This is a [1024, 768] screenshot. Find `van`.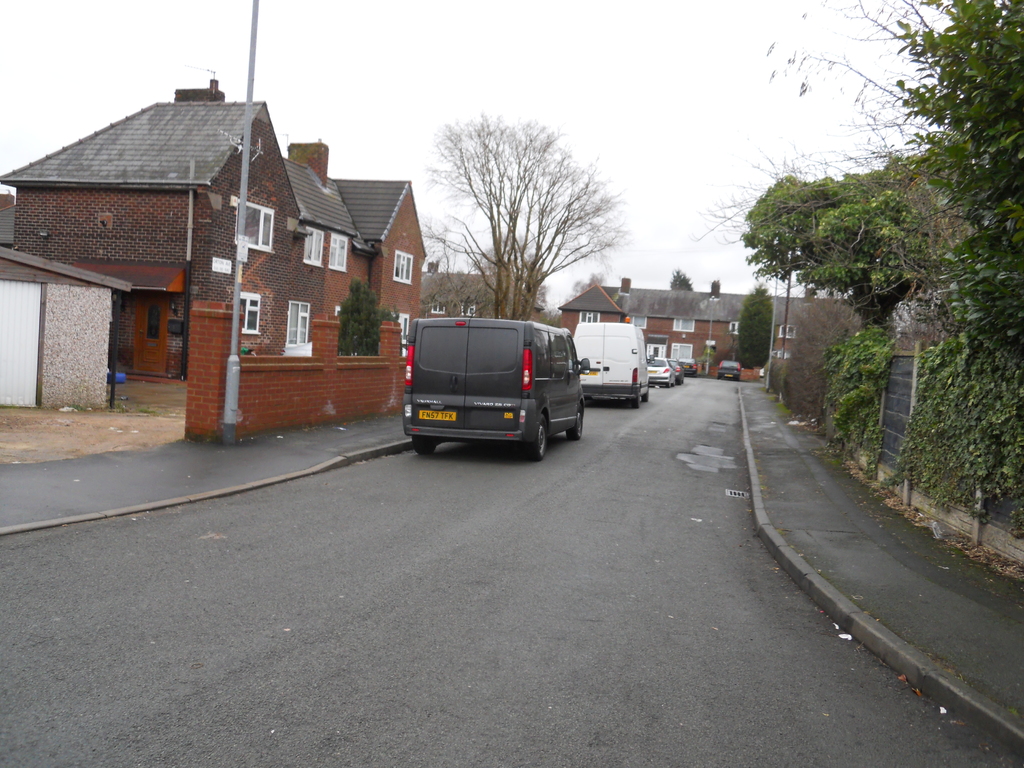
Bounding box: pyautogui.locateOnScreen(399, 312, 594, 465).
